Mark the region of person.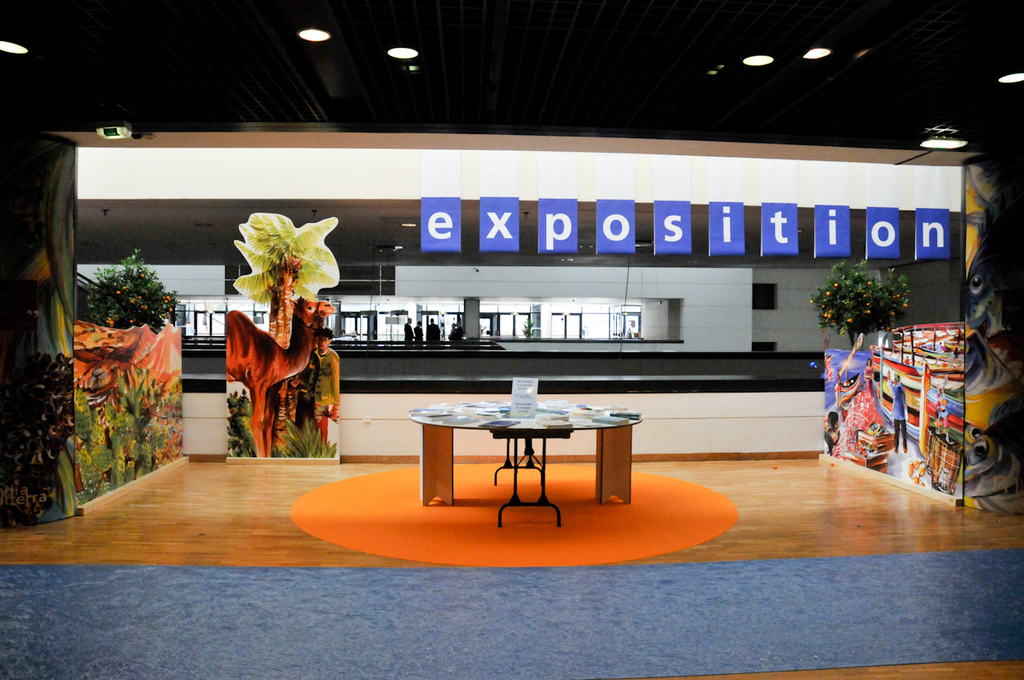
Region: [left=859, top=357, right=874, bottom=396].
